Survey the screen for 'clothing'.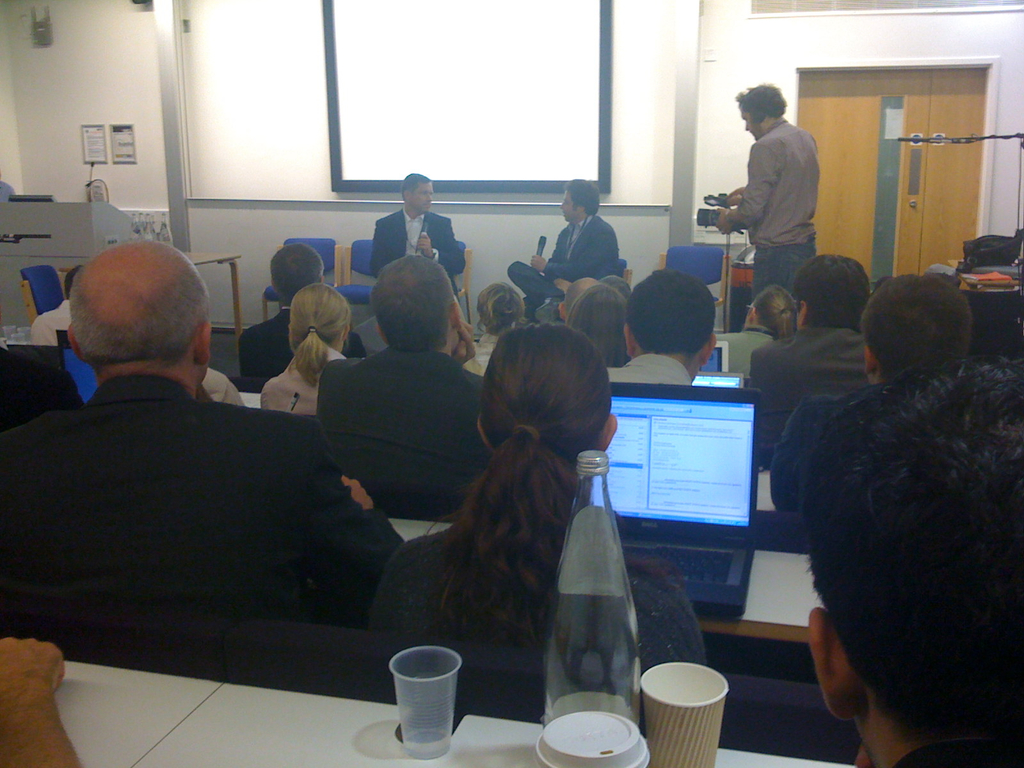
Survey found: region(707, 328, 773, 376).
